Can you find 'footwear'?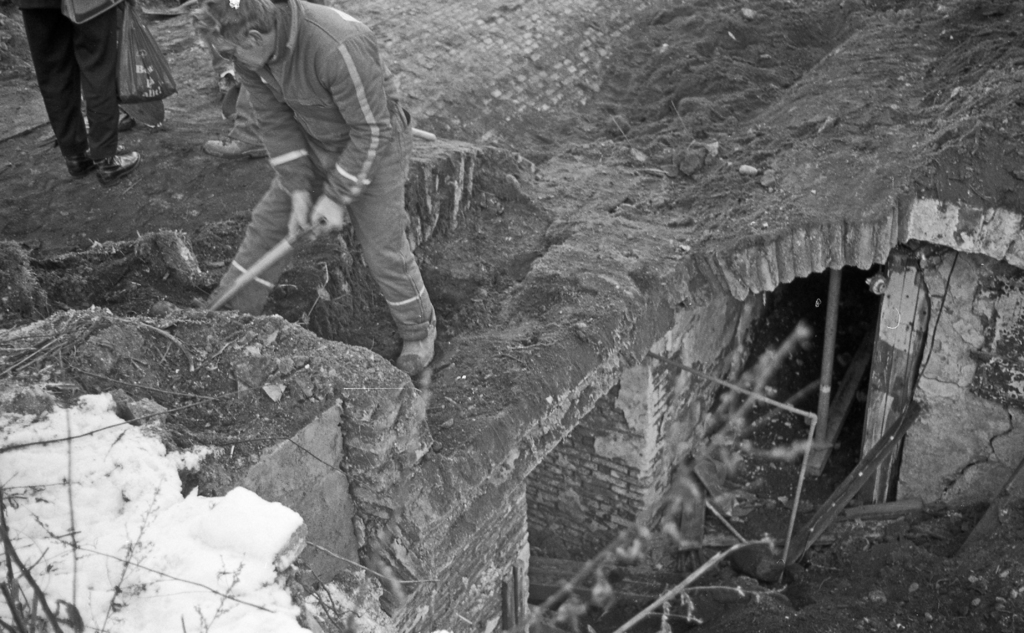
Yes, bounding box: <region>92, 150, 139, 186</region>.
